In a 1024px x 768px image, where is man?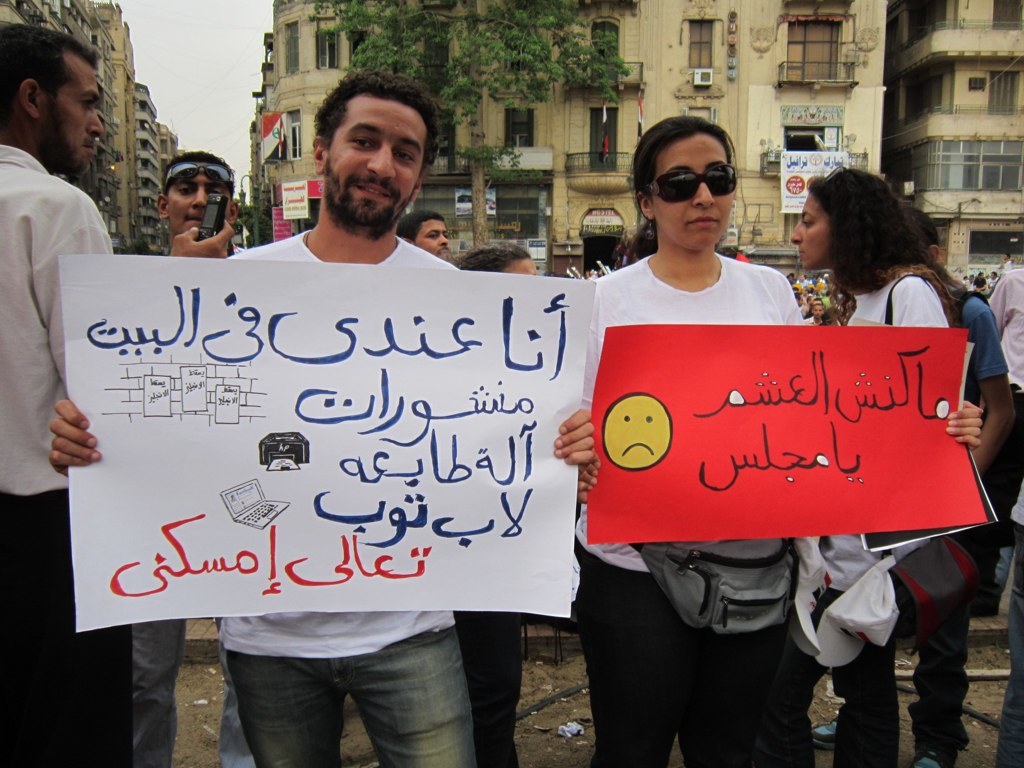
83, 138, 627, 726.
